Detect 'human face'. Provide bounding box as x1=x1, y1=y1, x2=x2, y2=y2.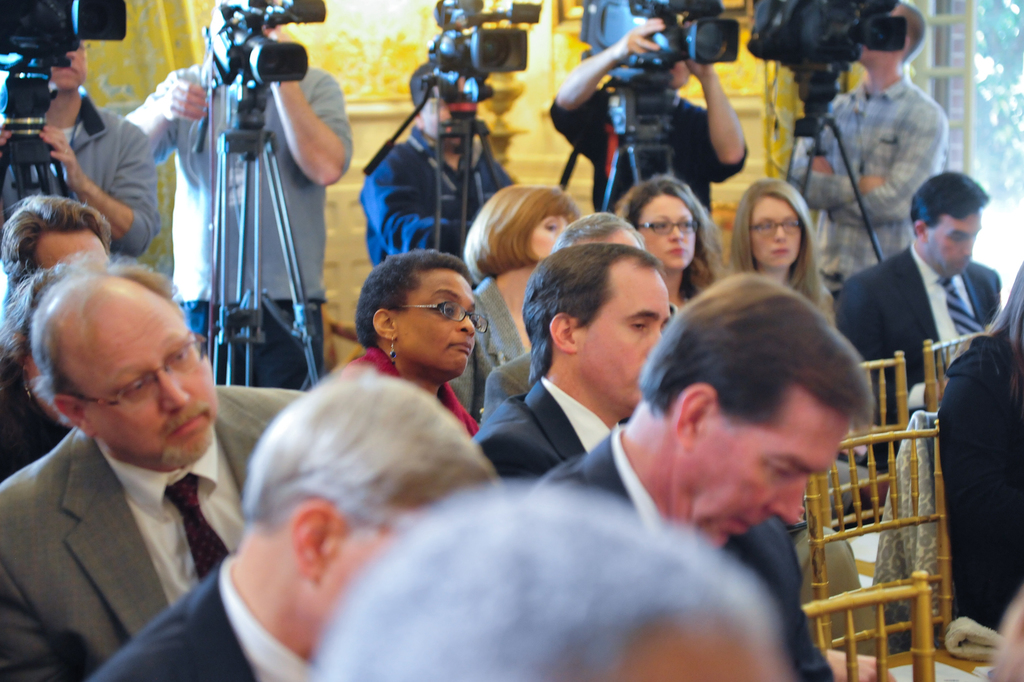
x1=52, y1=49, x2=85, y2=96.
